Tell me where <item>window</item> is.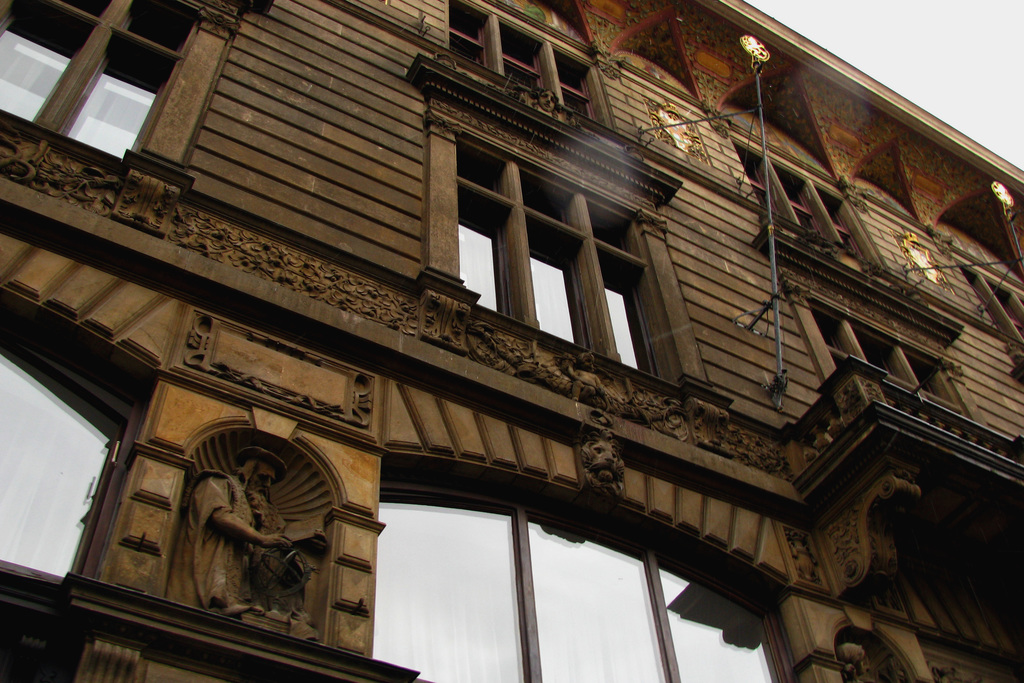
<item>window</item> is at <region>0, 0, 207, 165</region>.
